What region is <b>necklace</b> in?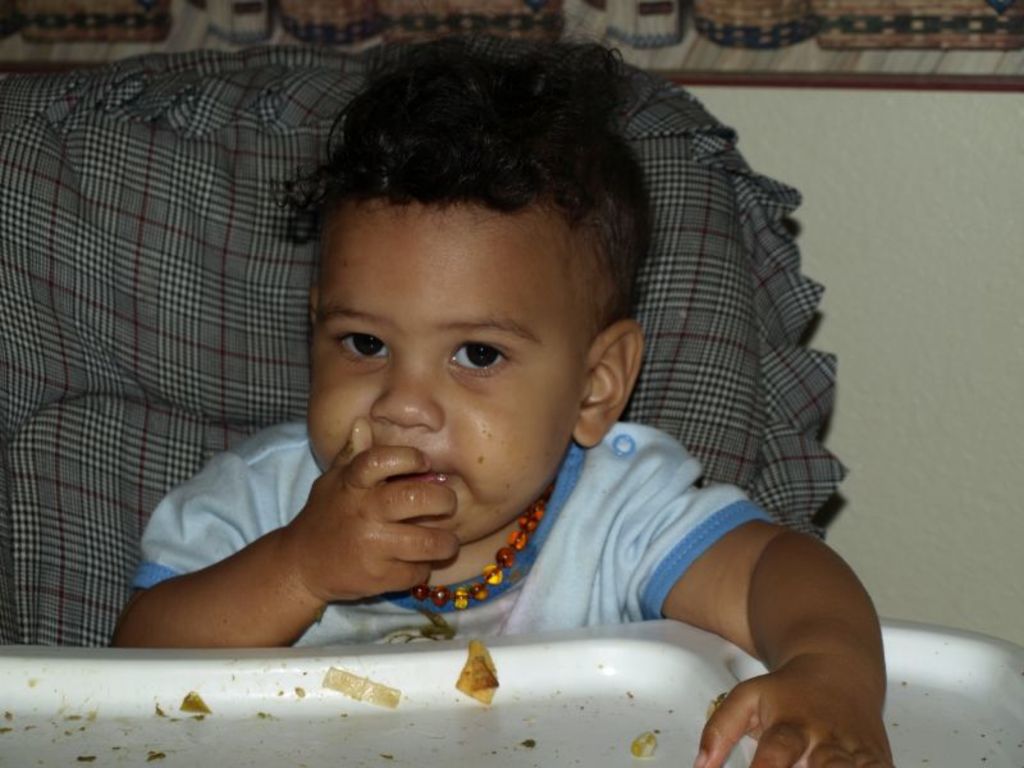
region(415, 493, 547, 609).
